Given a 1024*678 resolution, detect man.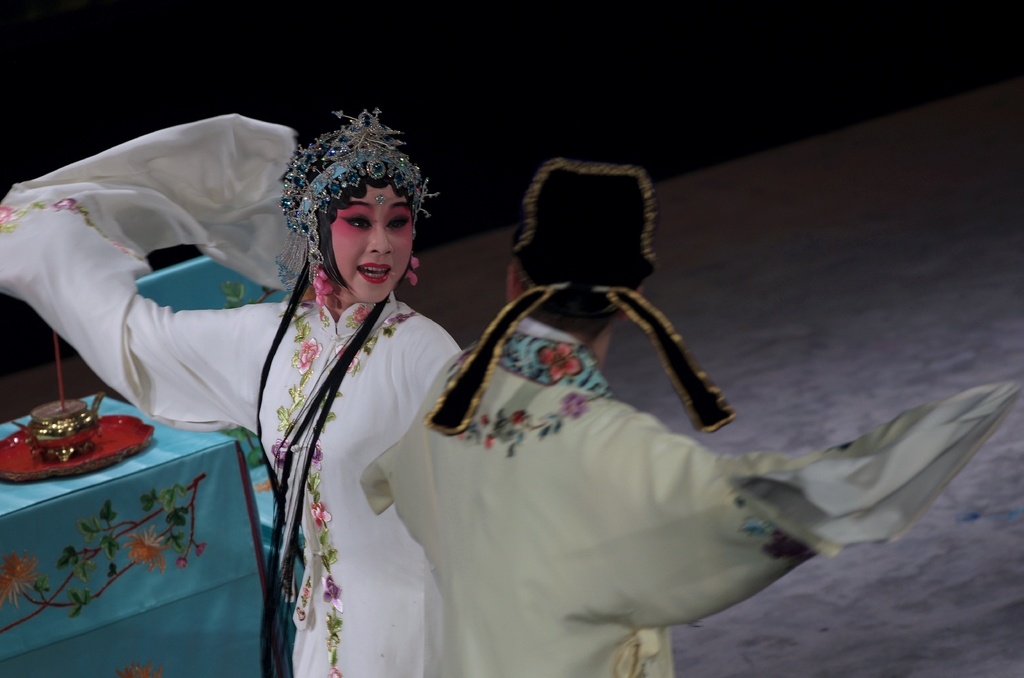
(358,164,1023,677).
